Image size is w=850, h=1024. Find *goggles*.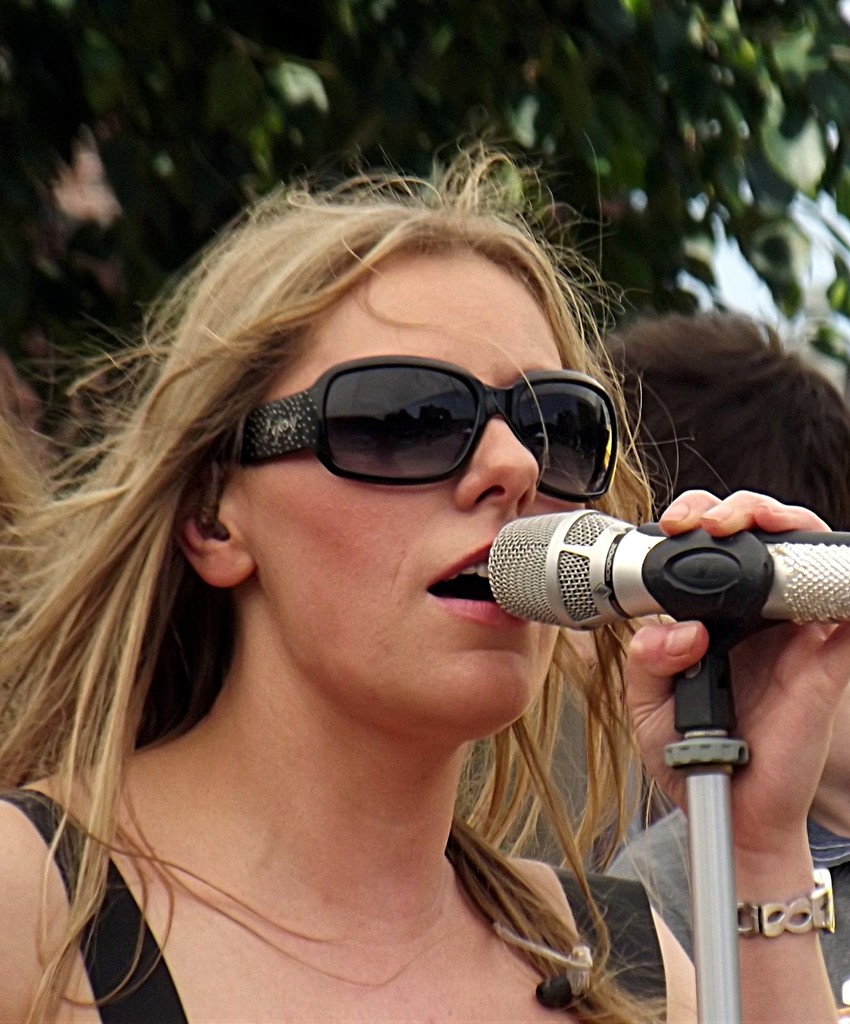
bbox(242, 343, 644, 499).
